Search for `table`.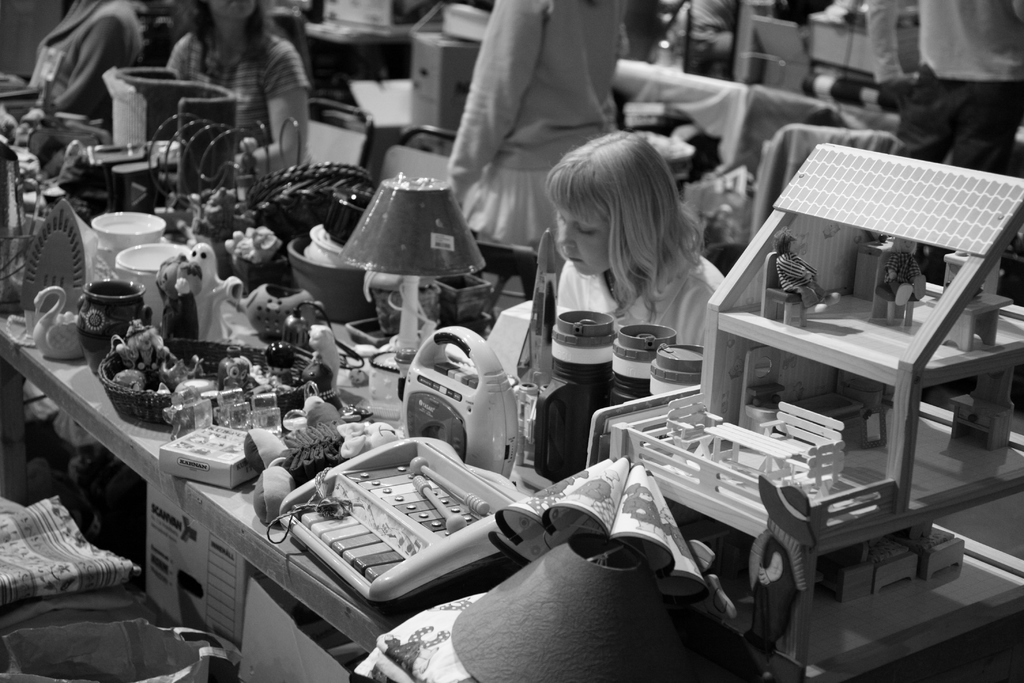
Found at Rect(0, 313, 1023, 682).
